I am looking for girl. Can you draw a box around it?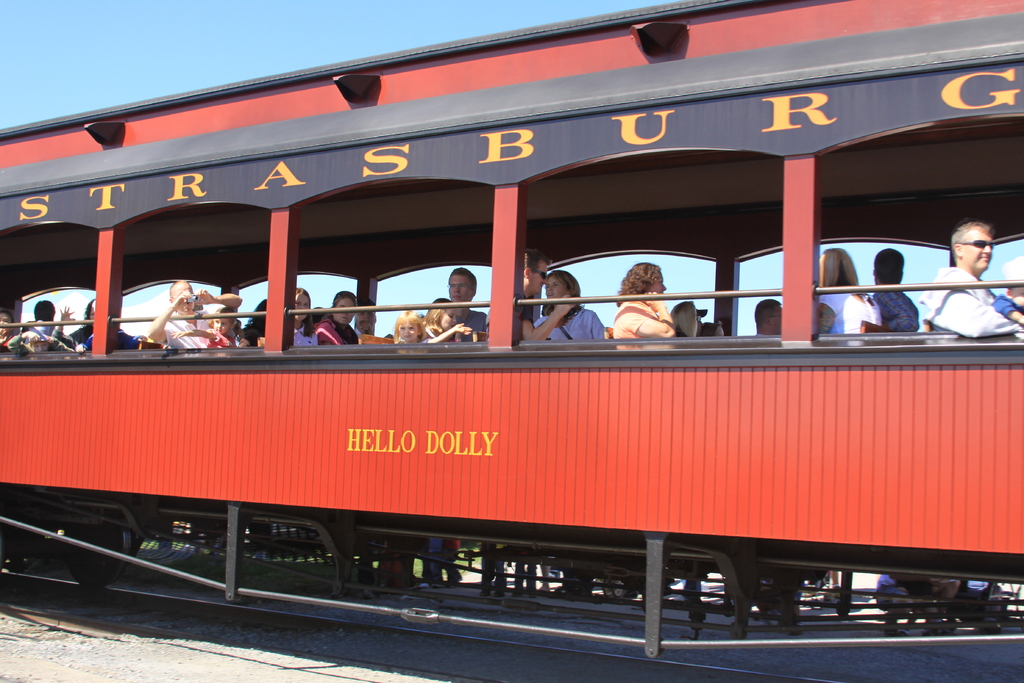
Sure, the bounding box is (x1=422, y1=298, x2=472, y2=341).
